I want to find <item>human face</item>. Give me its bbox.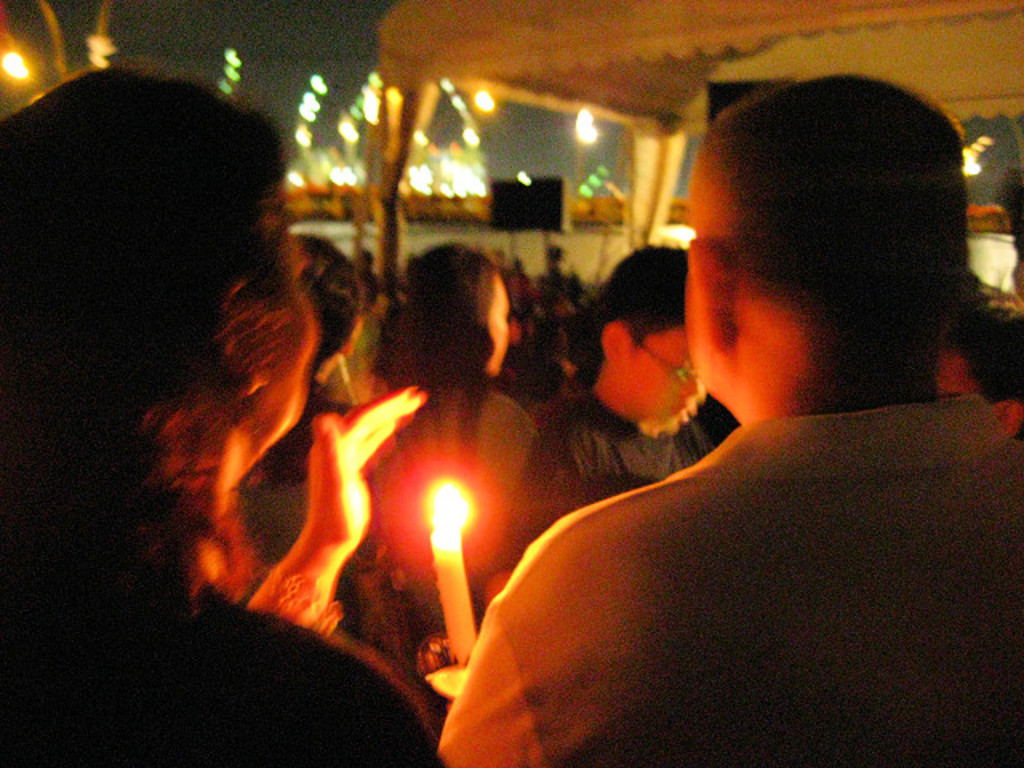
rect(256, 221, 320, 442).
